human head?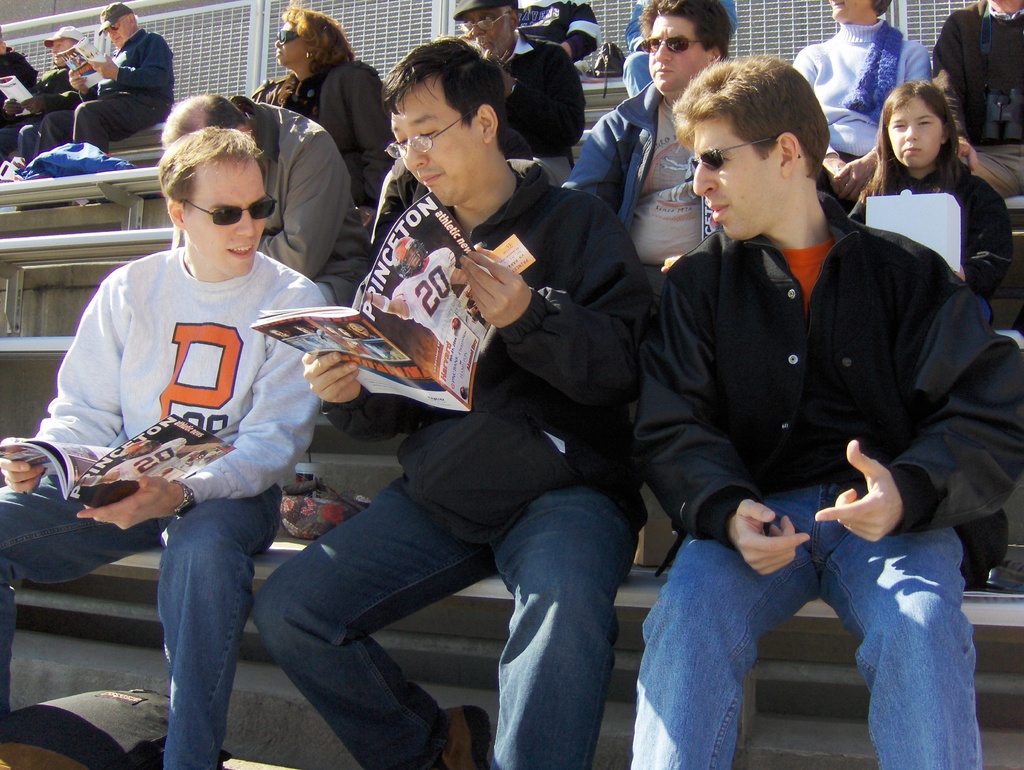
region(884, 70, 974, 158)
